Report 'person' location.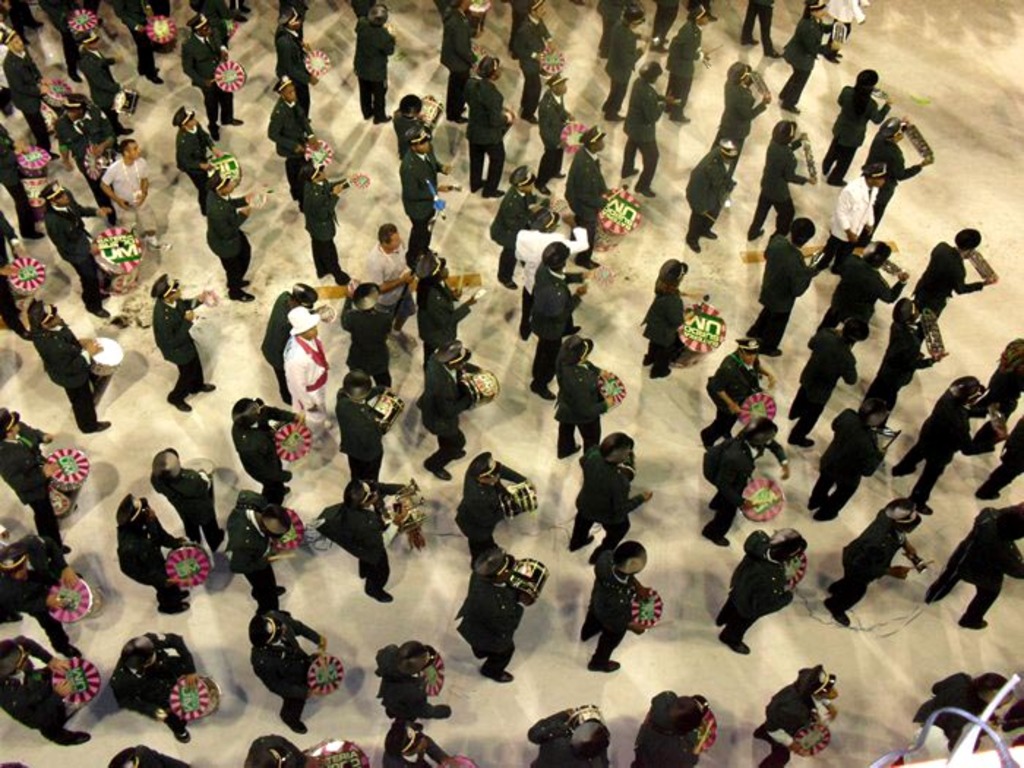
Report: 824 154 882 275.
